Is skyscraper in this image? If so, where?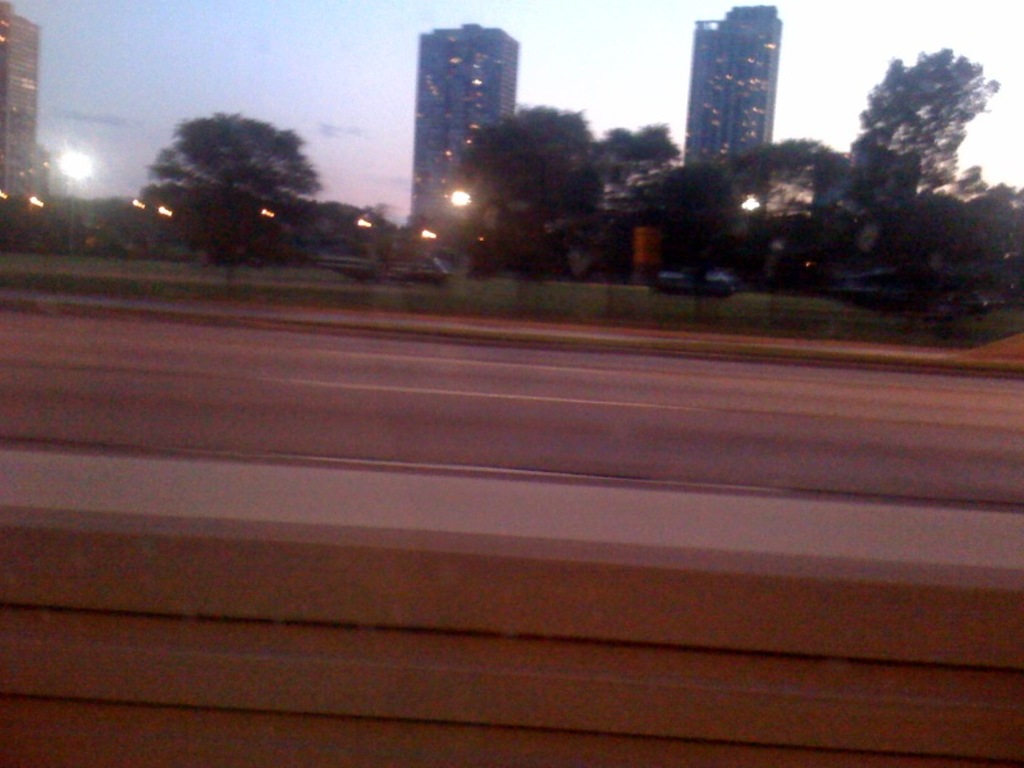
Yes, at (x1=680, y1=1, x2=805, y2=166).
